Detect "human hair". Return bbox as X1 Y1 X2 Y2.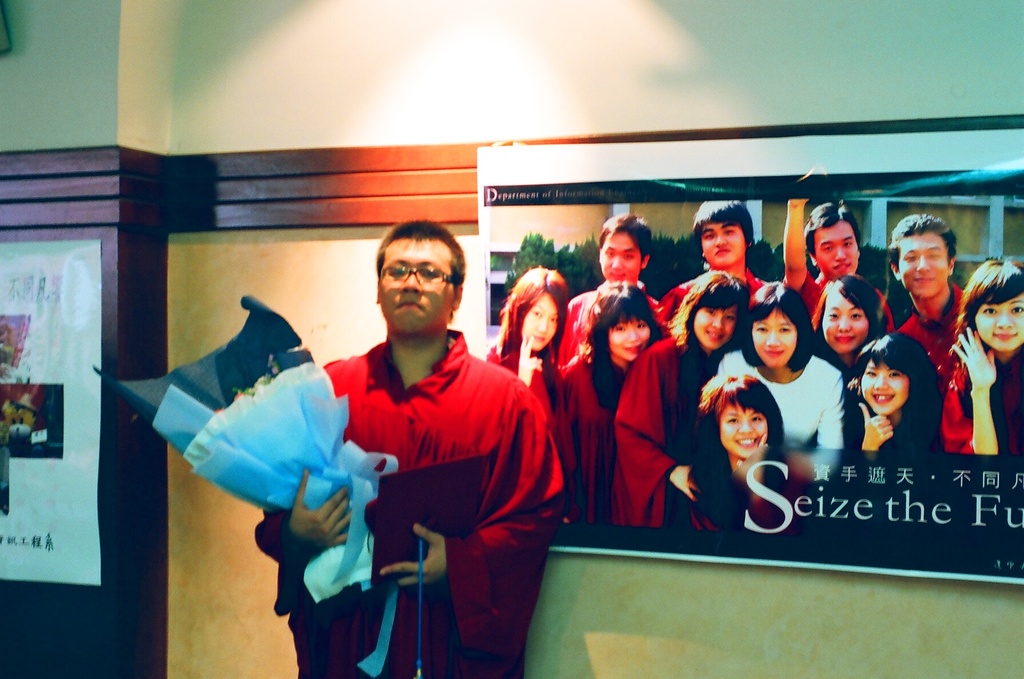
675 268 760 401.
